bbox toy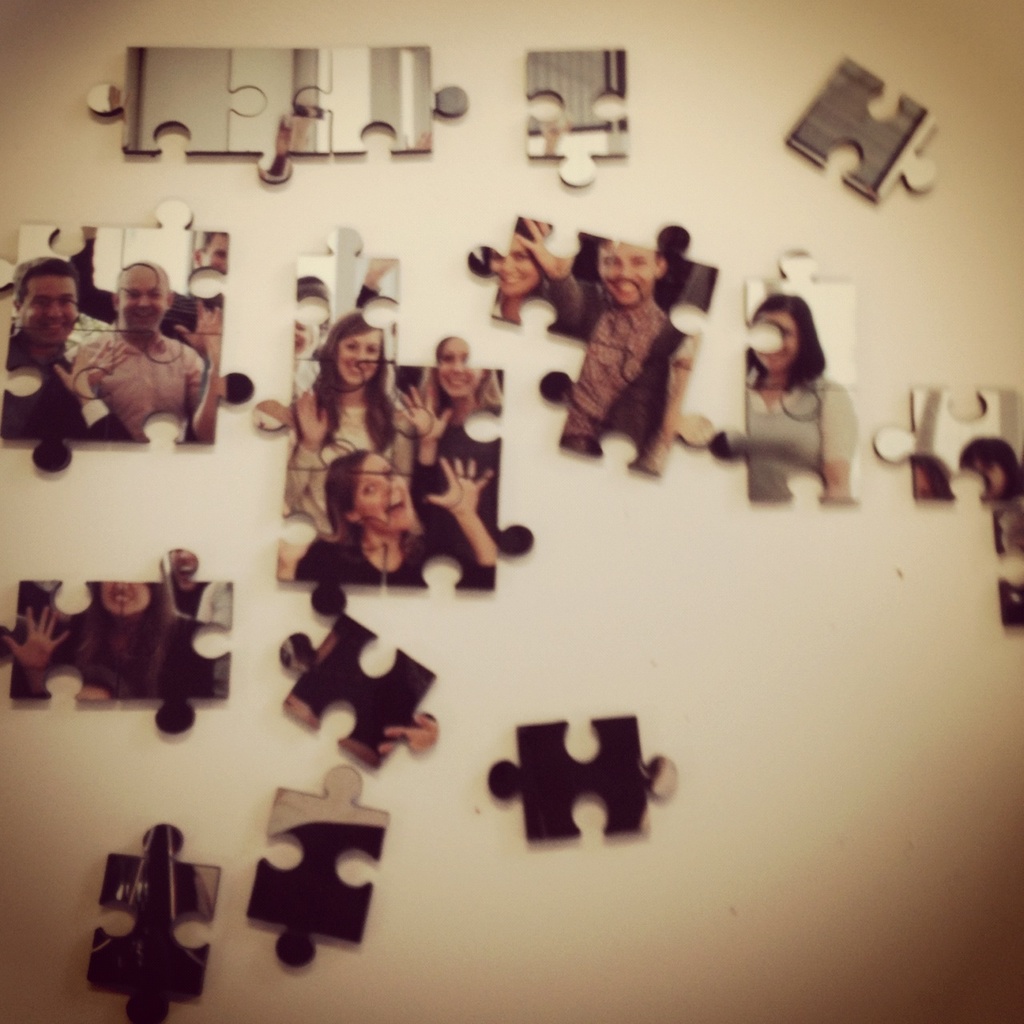
(x1=870, y1=382, x2=1023, y2=505)
